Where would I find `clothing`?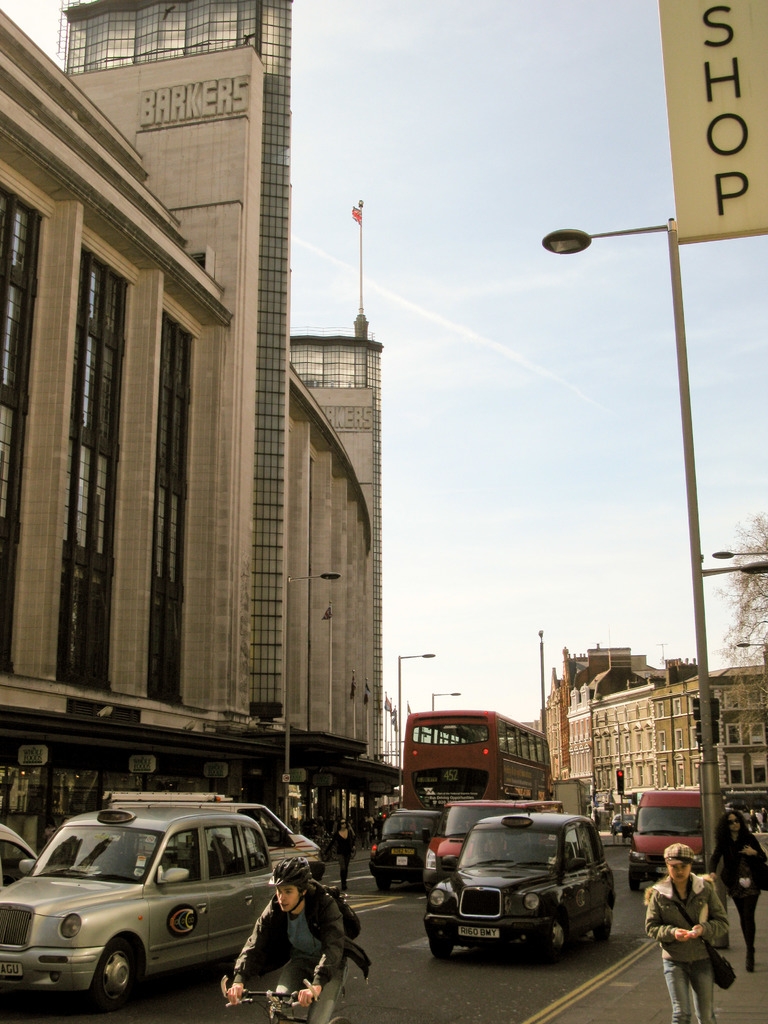
At BBox(710, 828, 767, 945).
